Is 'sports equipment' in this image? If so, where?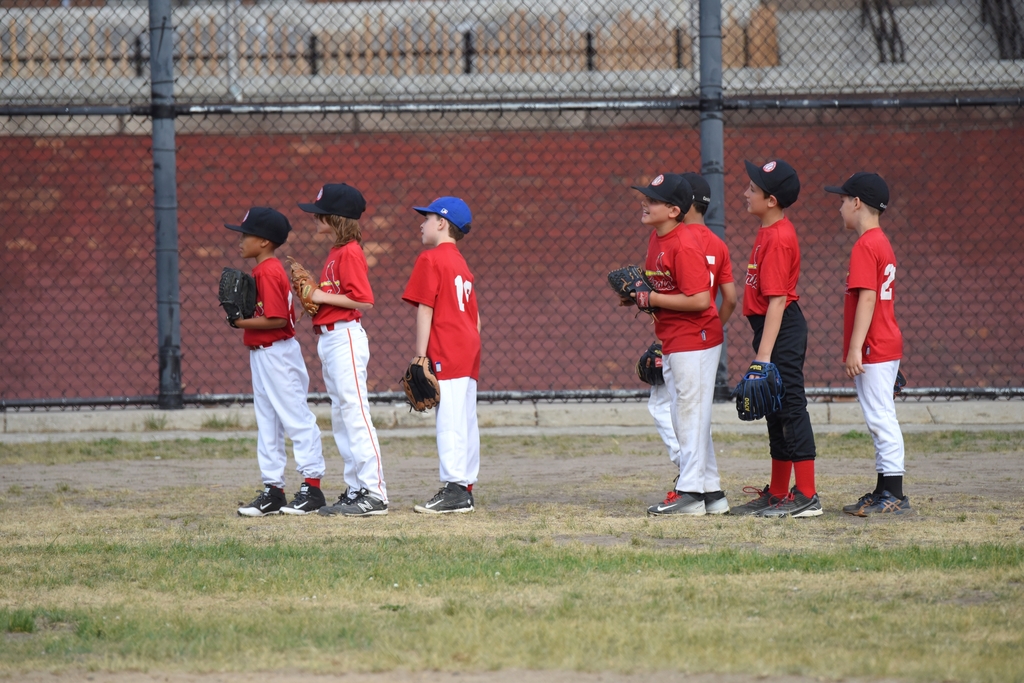
Yes, at 706,494,727,511.
